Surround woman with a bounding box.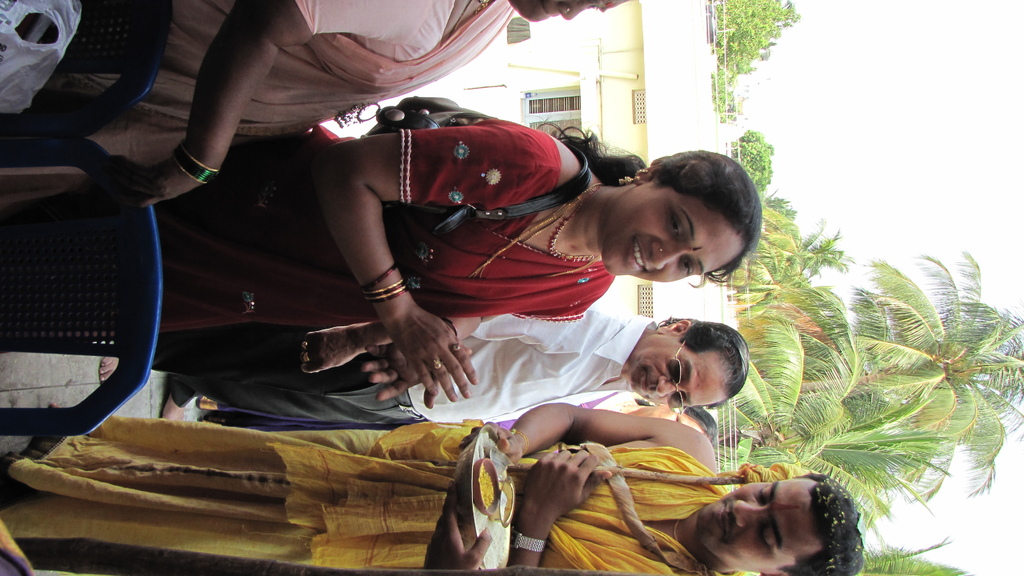
(x1=0, y1=95, x2=764, y2=403).
